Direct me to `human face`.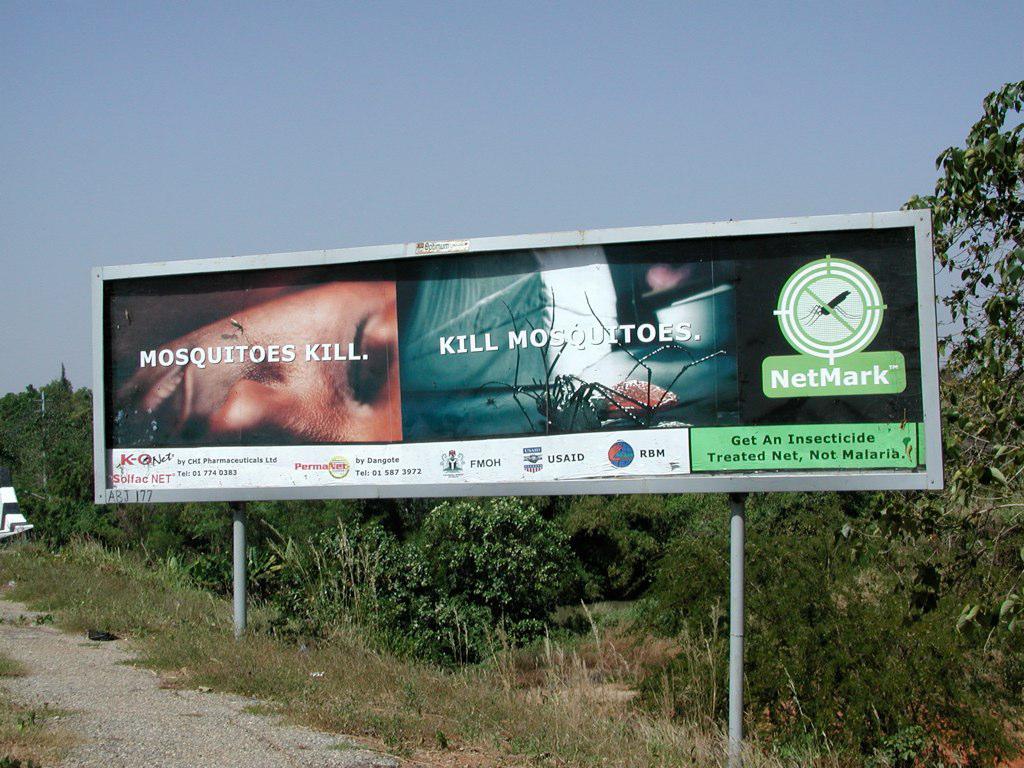
Direction: region(112, 280, 406, 447).
